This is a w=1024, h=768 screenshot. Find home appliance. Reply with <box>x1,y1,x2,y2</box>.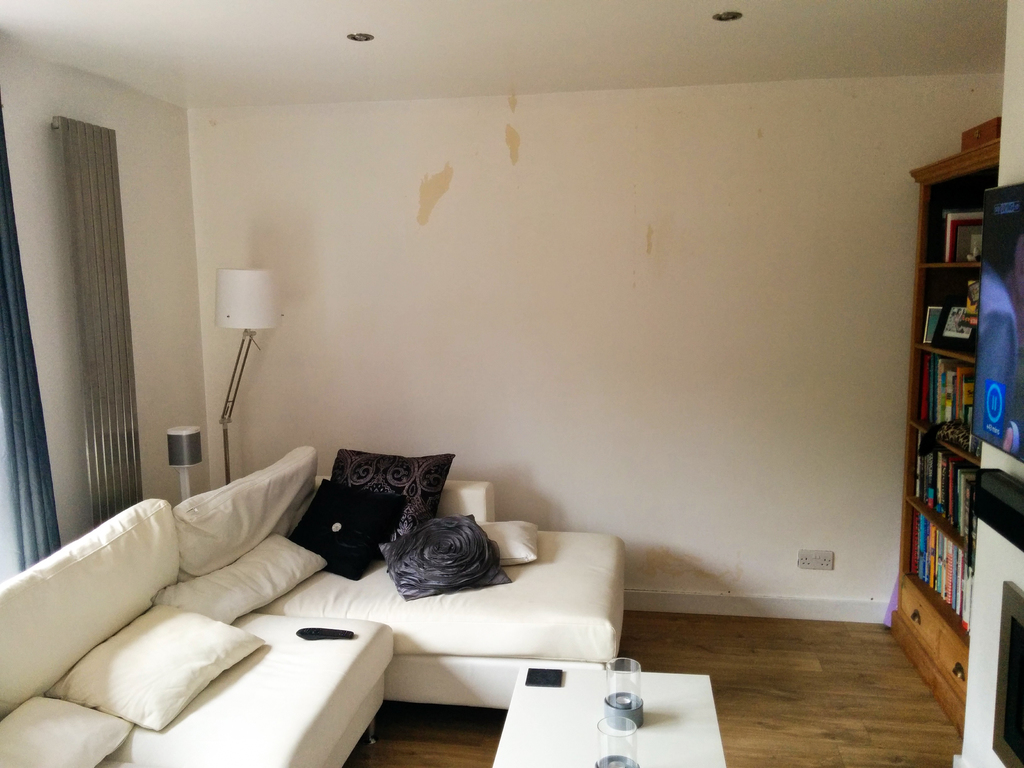
<box>972,182,1023,462</box>.
